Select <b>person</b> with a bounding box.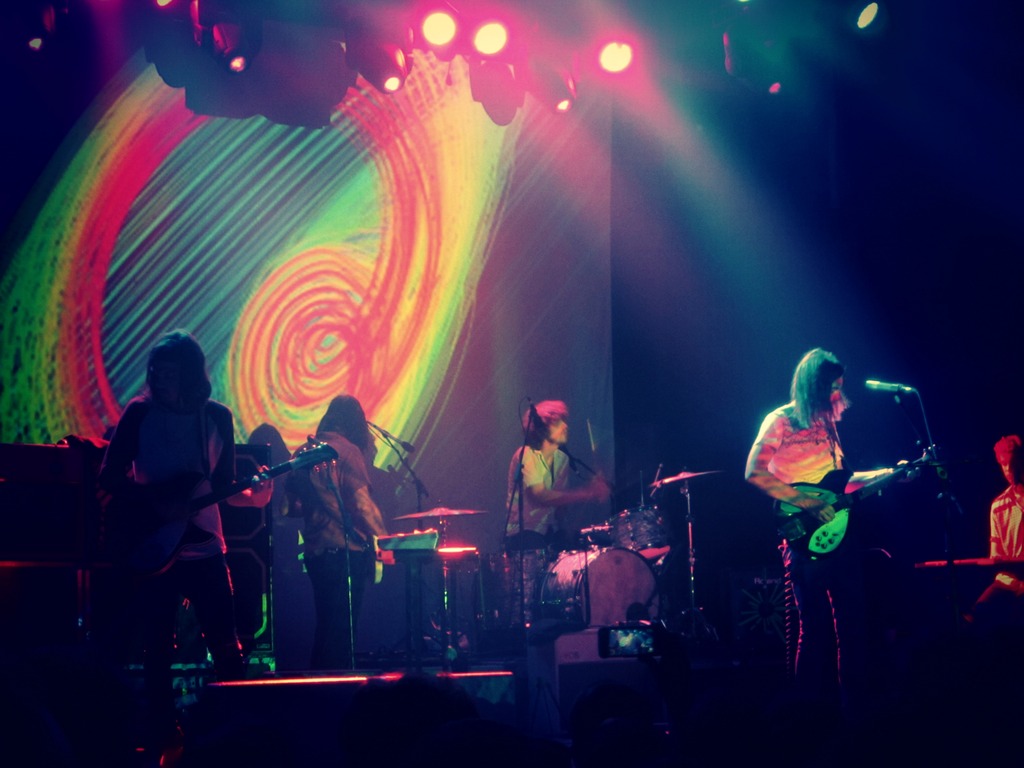
[left=93, top=332, right=272, bottom=748].
